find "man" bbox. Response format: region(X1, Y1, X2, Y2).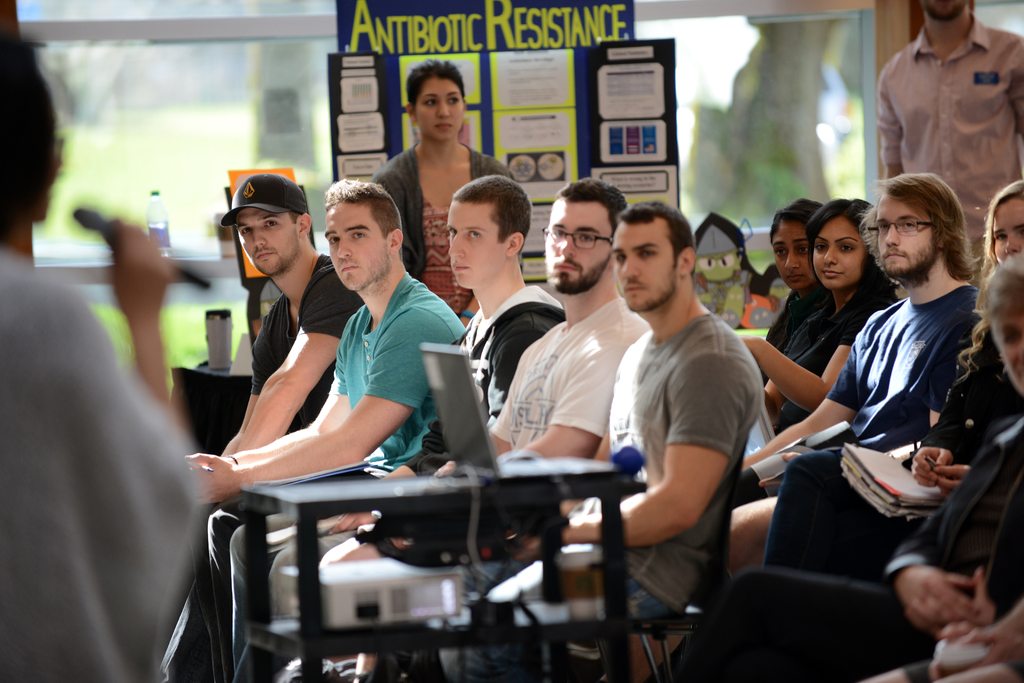
region(299, 166, 615, 619).
